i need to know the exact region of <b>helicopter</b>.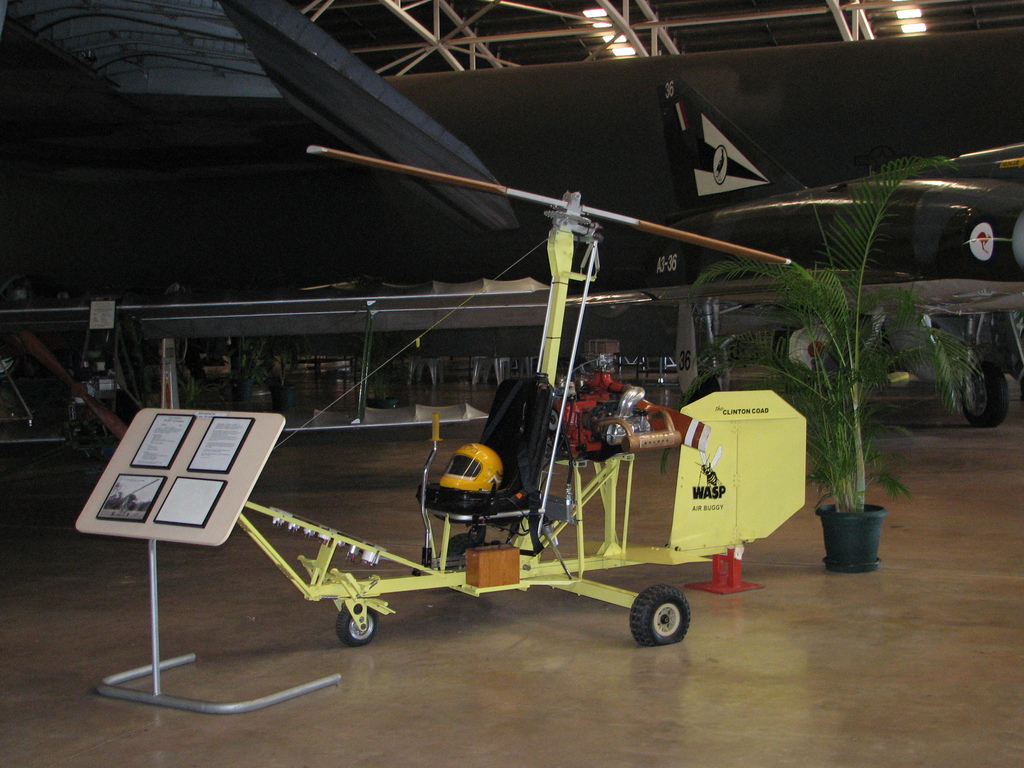
Region: [175,142,801,648].
